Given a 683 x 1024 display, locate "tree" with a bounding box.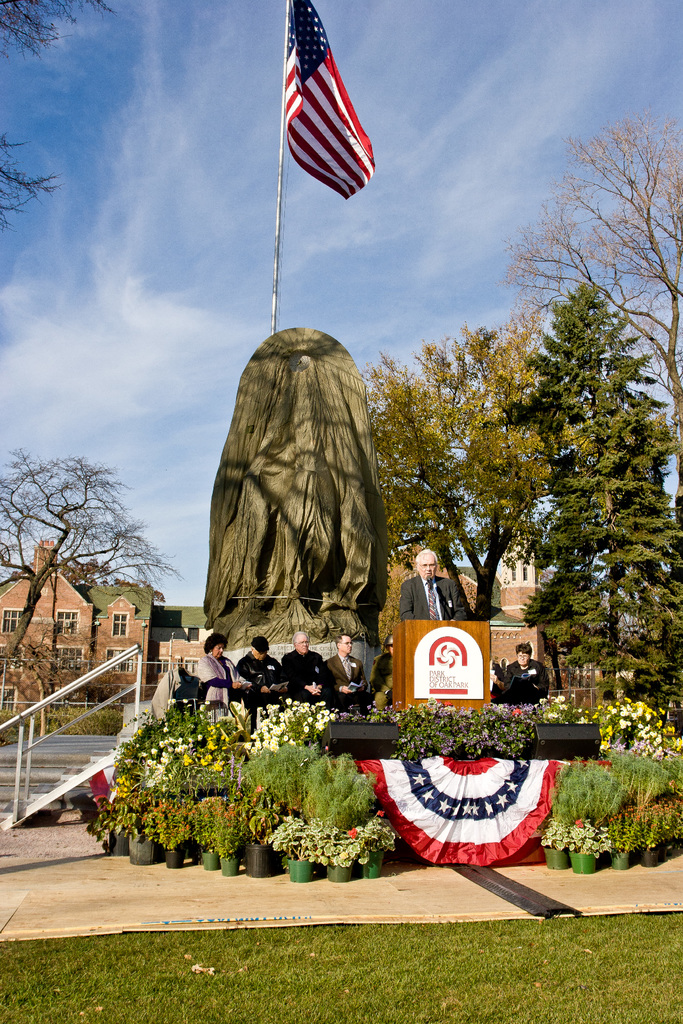
Located: BBox(508, 124, 682, 460).
